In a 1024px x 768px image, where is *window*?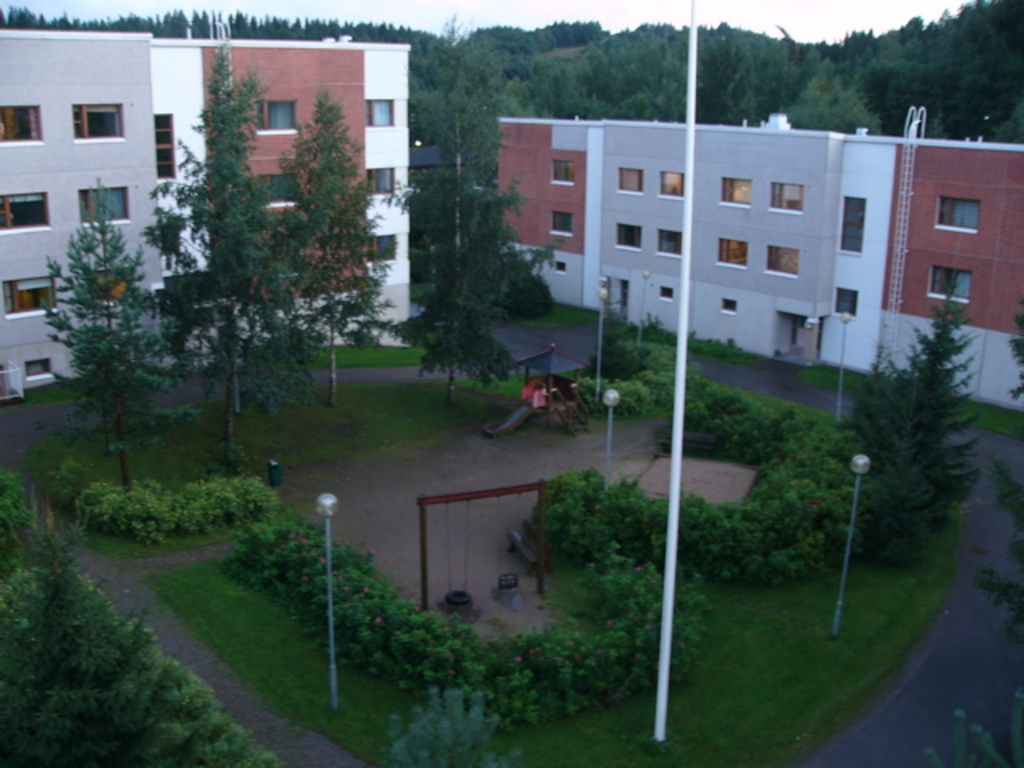
(246, 171, 298, 206).
